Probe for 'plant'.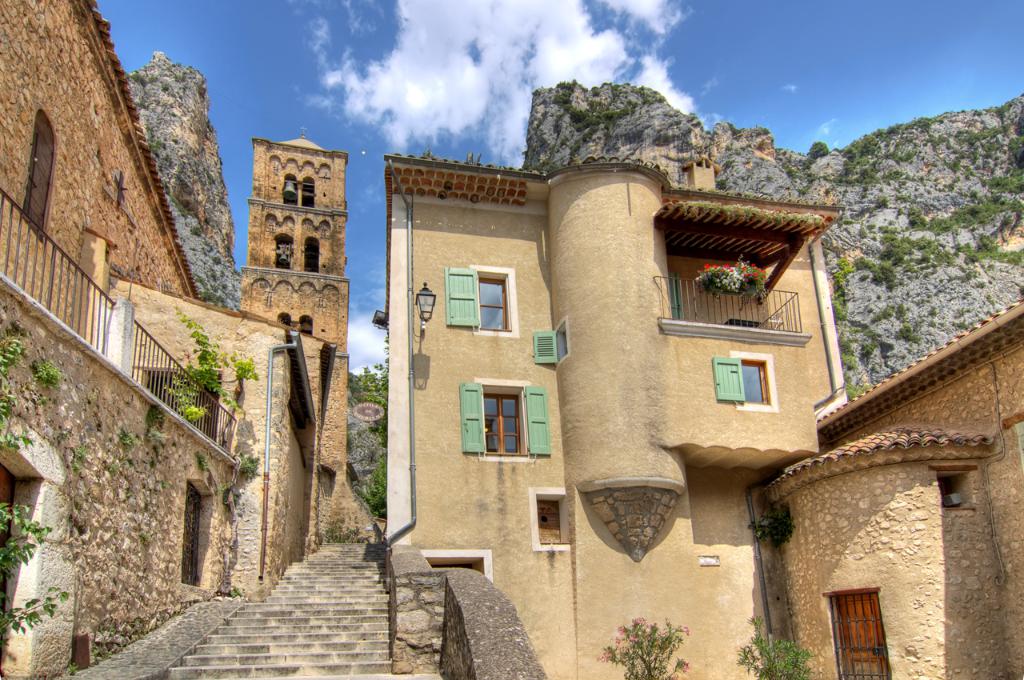
Probe result: 596/608/698/678.
